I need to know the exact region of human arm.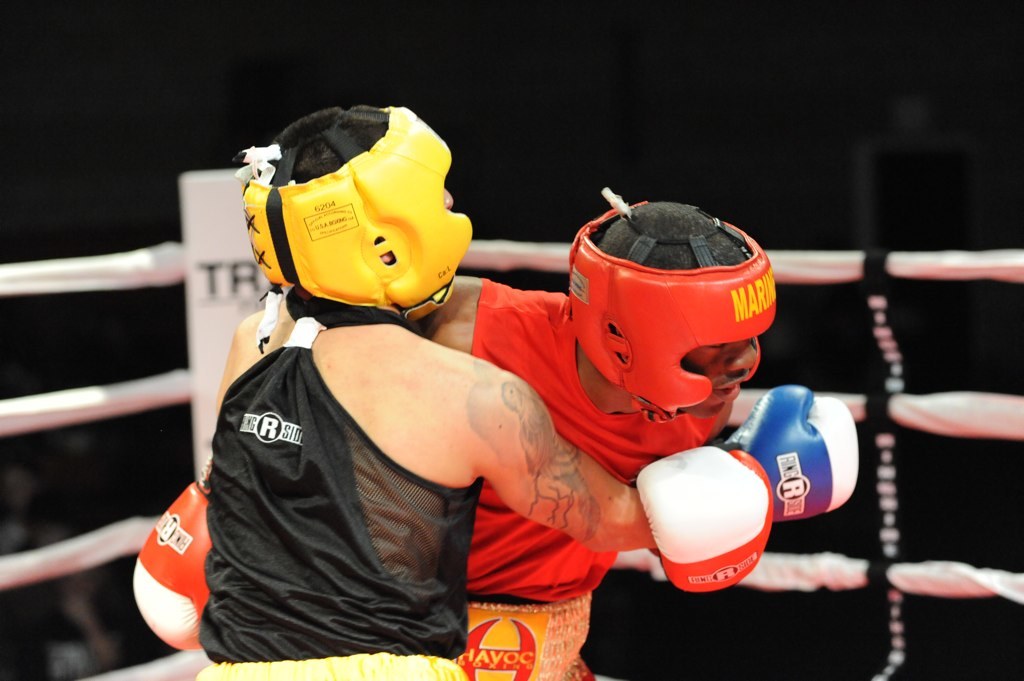
Region: <box>481,369,859,552</box>.
